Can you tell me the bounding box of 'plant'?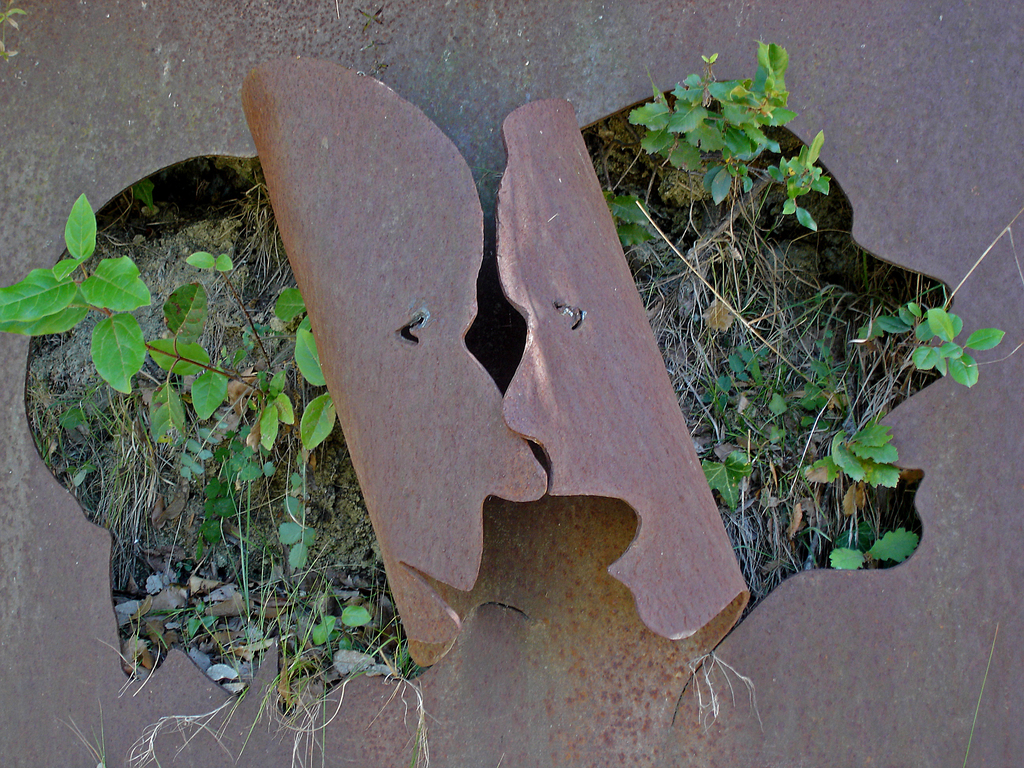
(313,590,385,651).
